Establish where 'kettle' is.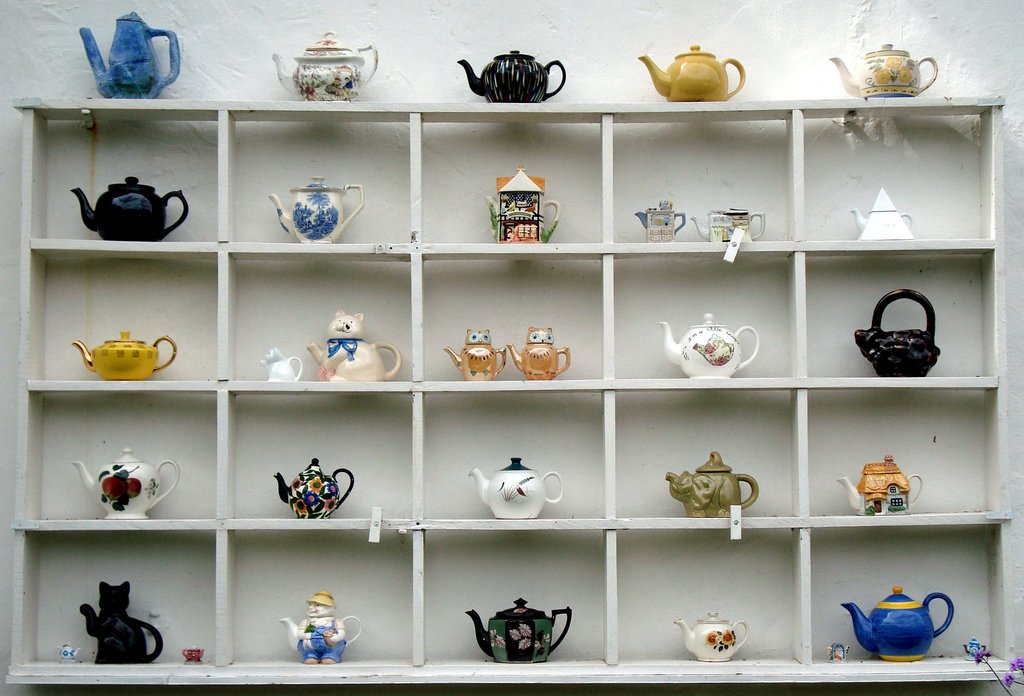
Established at 961 635 989 663.
